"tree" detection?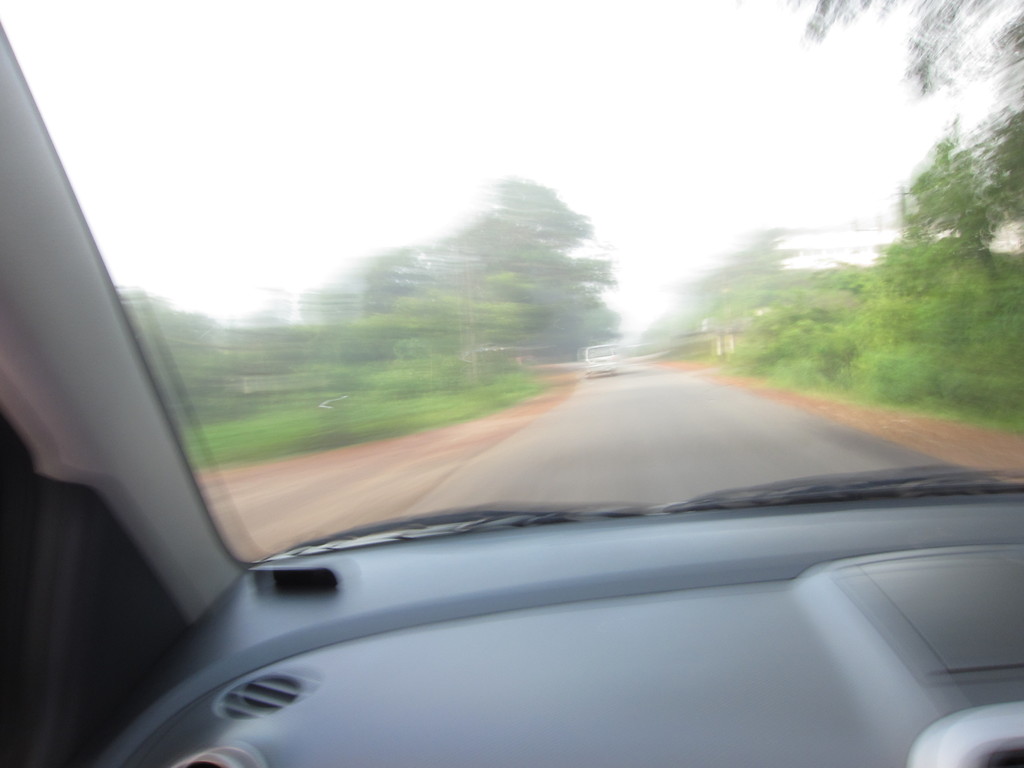
[798, 0, 1023, 269]
